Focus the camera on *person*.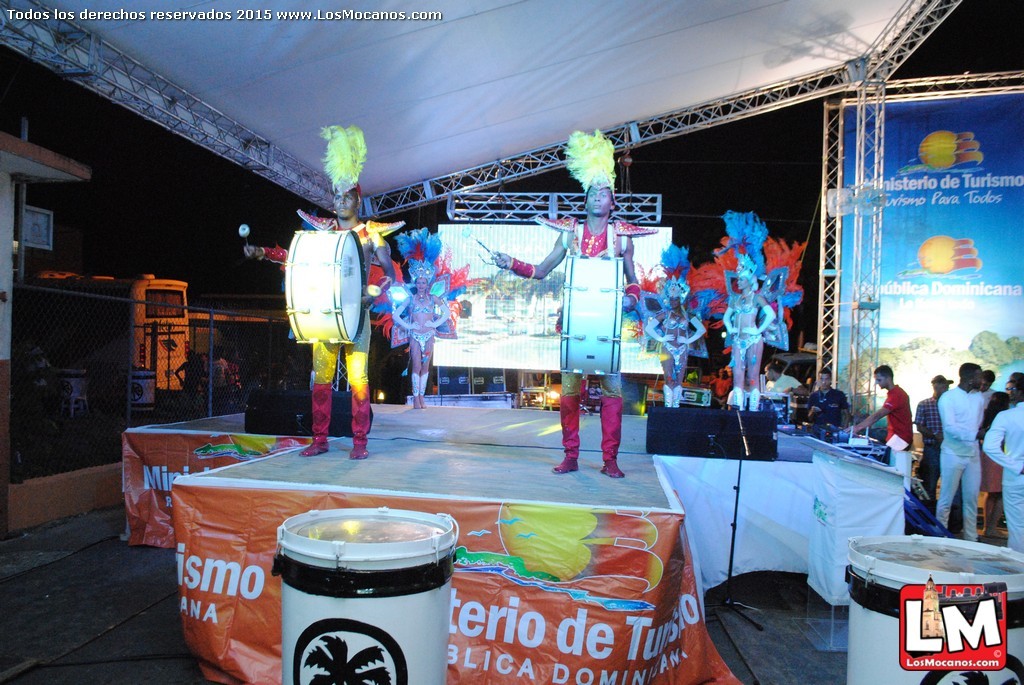
Focus region: Rect(241, 180, 395, 460).
